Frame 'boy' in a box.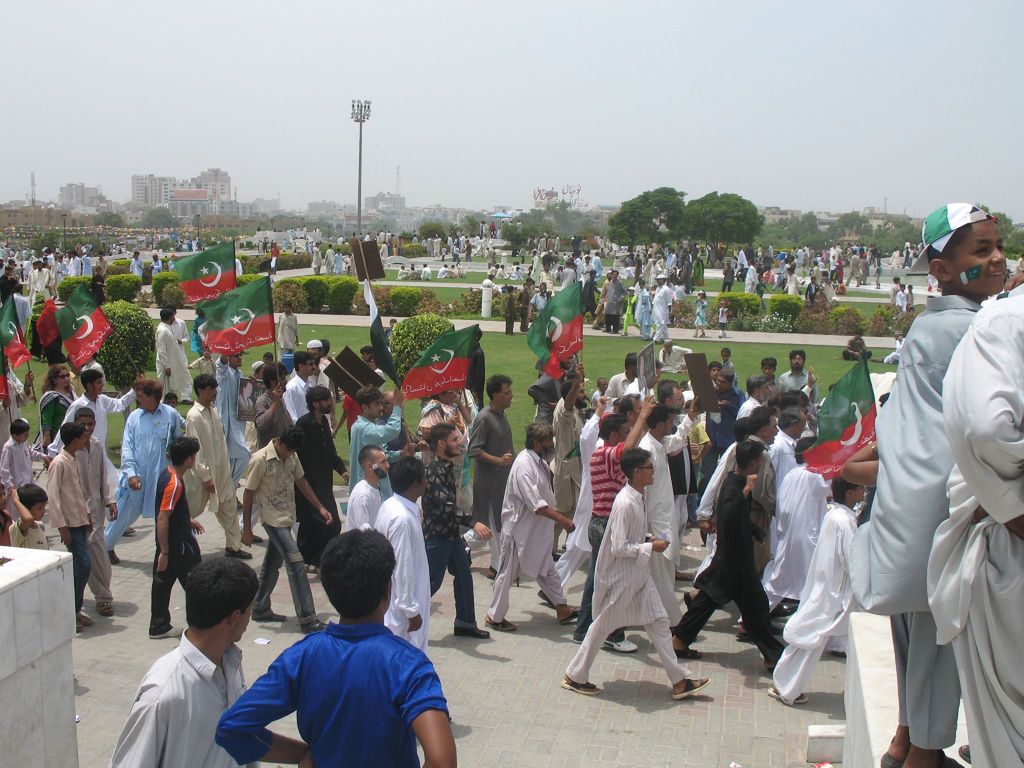
detection(847, 202, 1023, 767).
